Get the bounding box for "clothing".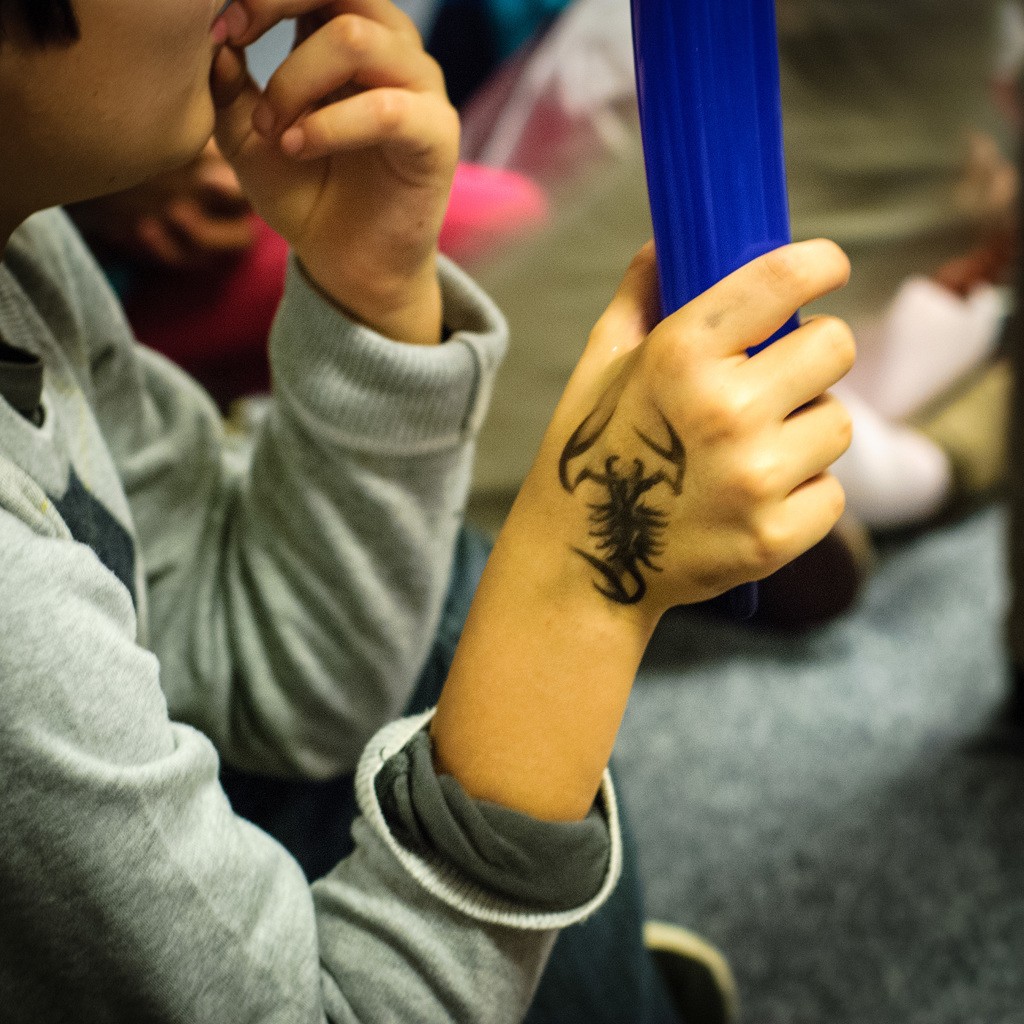
BBox(64, 76, 588, 920).
